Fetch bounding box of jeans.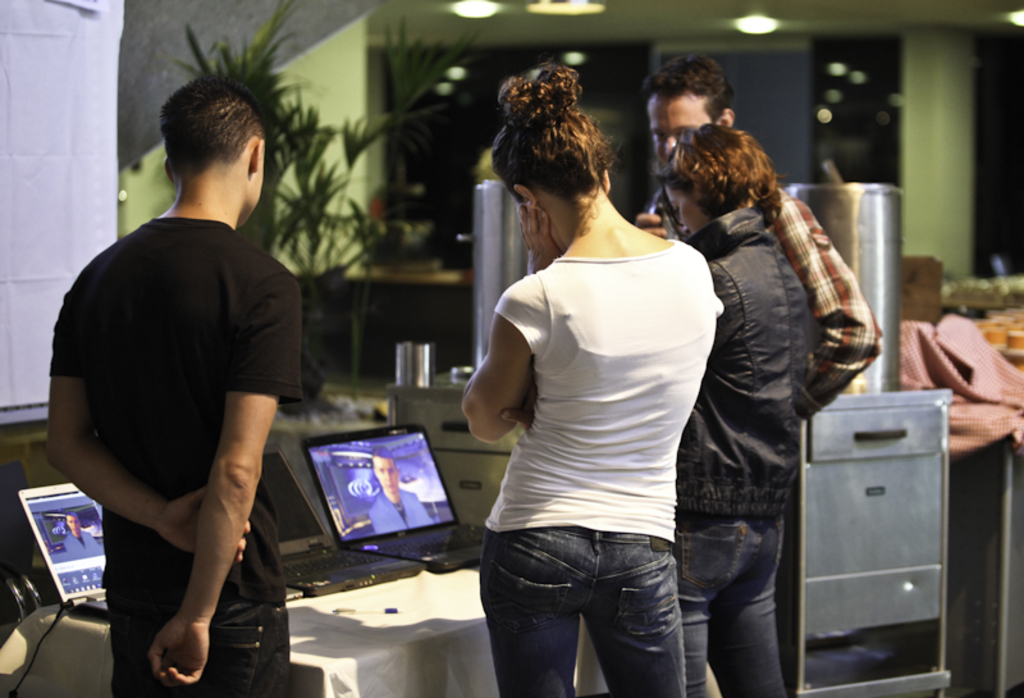
Bbox: {"left": 474, "top": 528, "right": 690, "bottom": 695}.
